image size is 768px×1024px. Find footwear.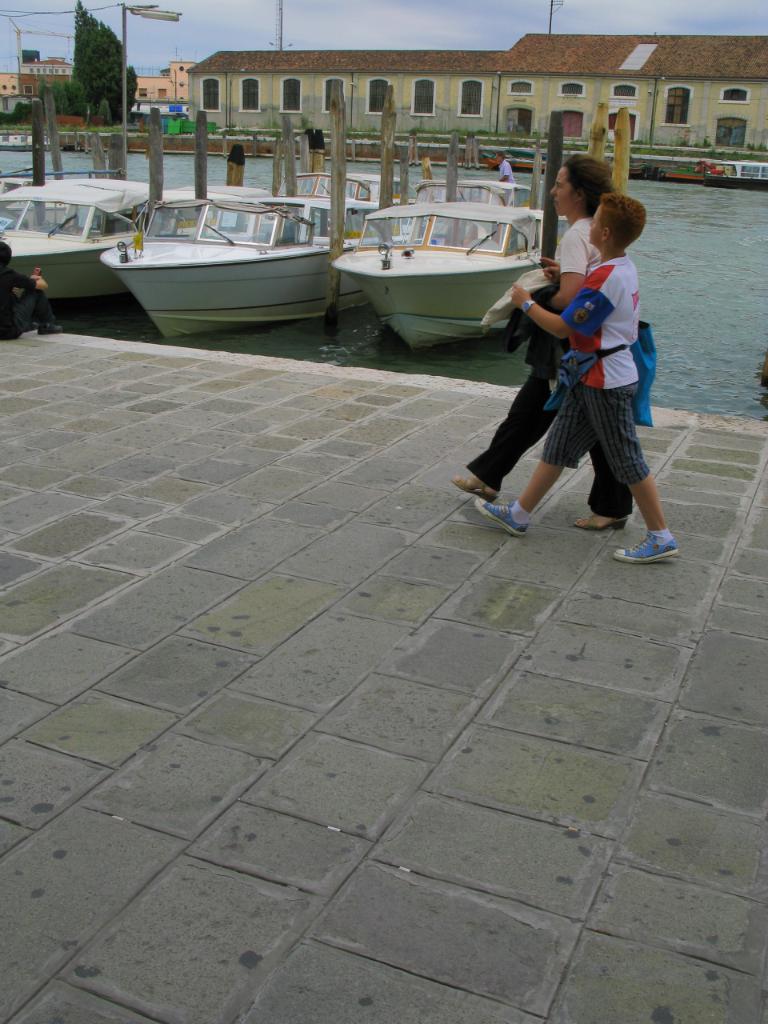
(457,480,495,498).
